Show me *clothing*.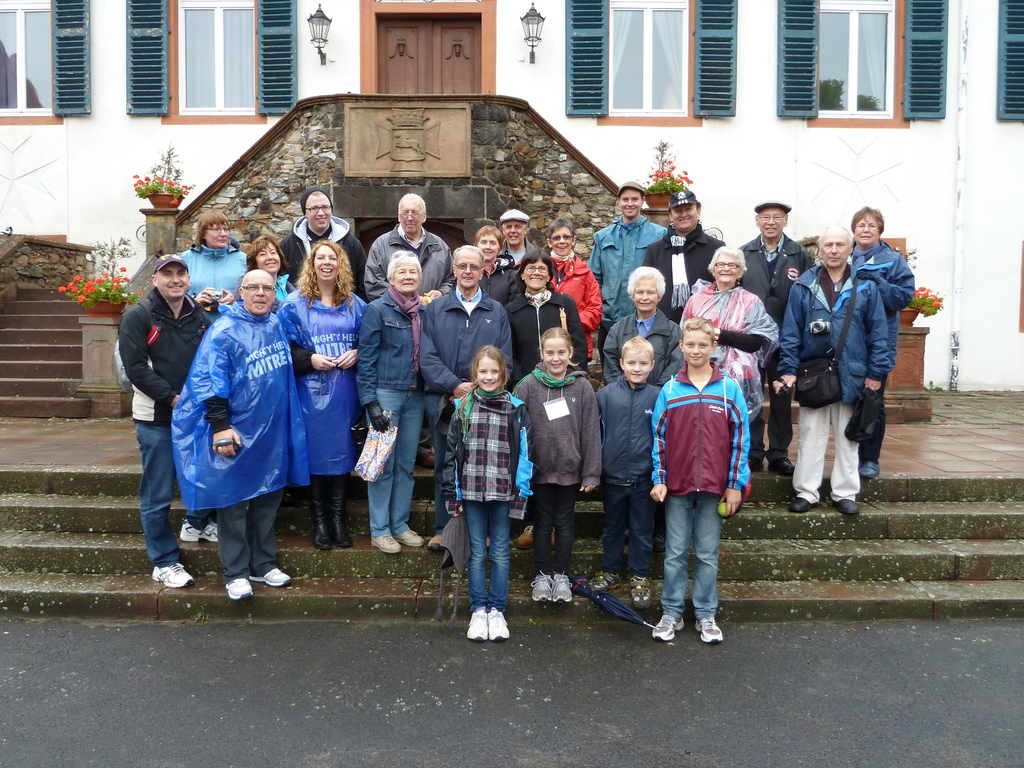
*clothing* is here: 364:301:426:536.
